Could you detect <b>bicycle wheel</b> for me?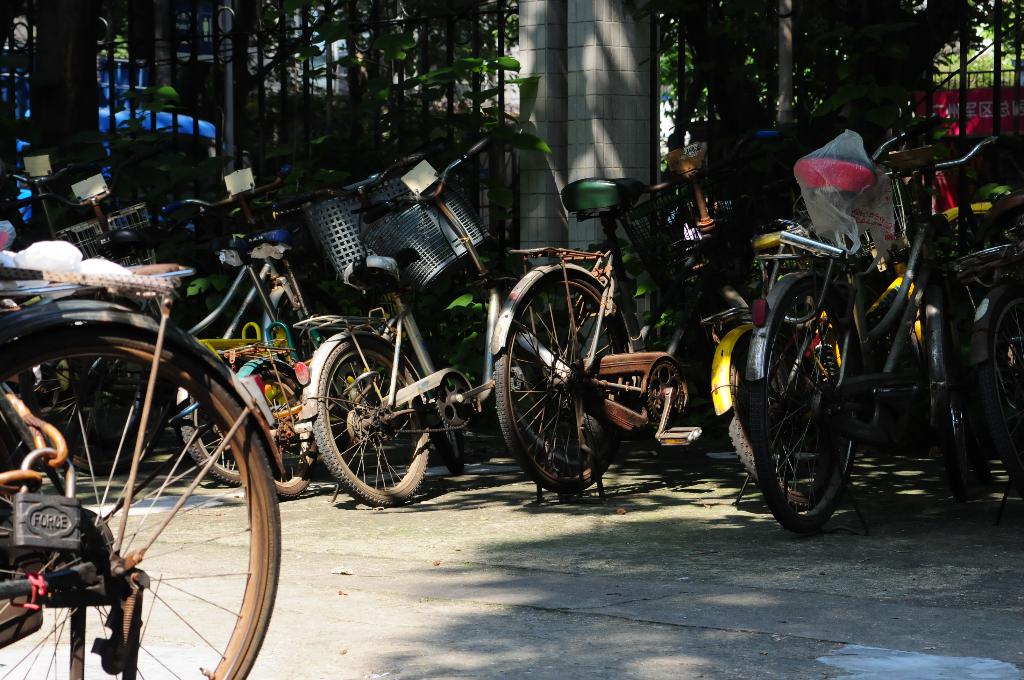
Detection result: [748, 270, 863, 537].
